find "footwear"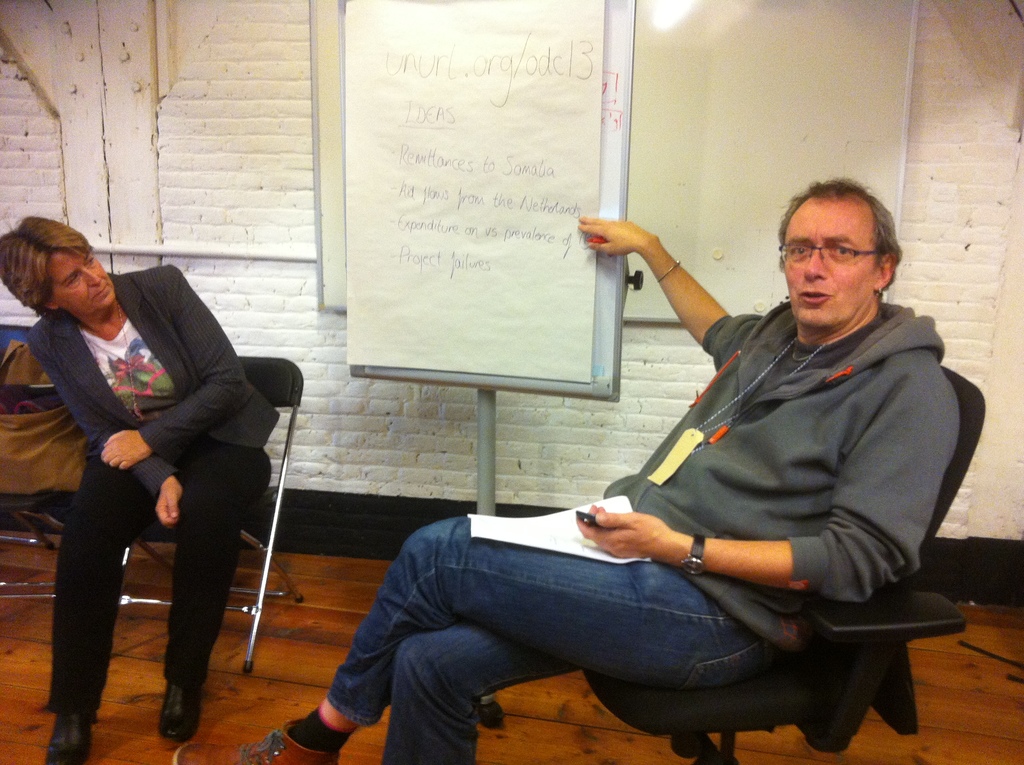
box(120, 668, 203, 741)
